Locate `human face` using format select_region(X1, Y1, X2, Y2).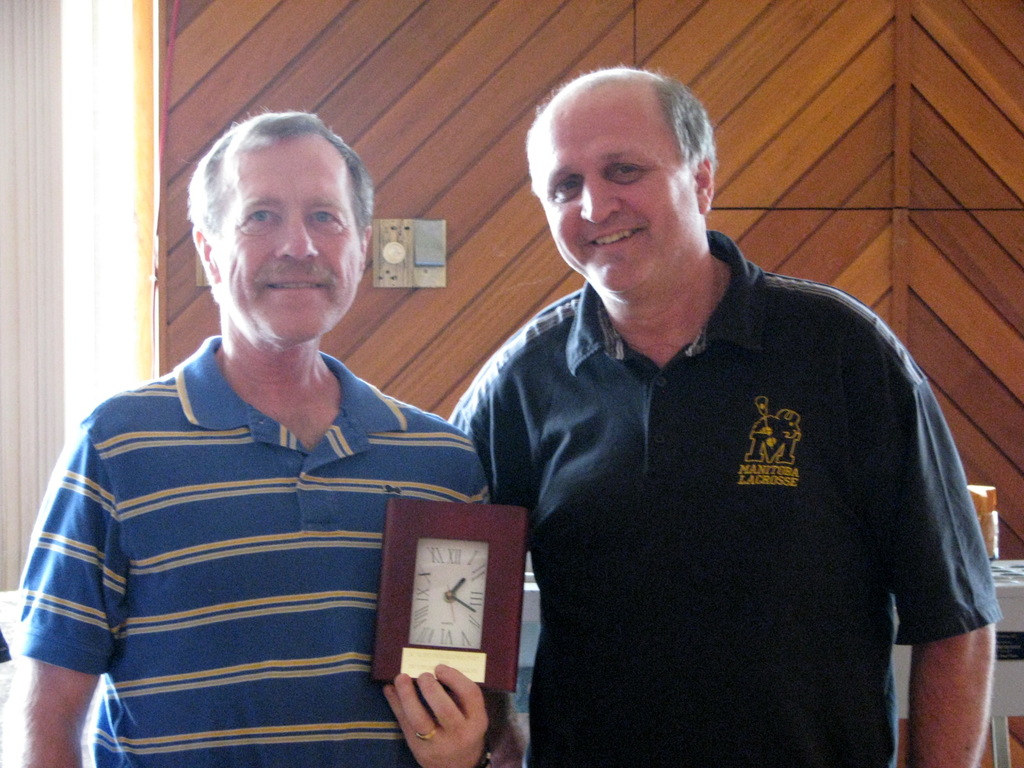
select_region(538, 94, 698, 294).
